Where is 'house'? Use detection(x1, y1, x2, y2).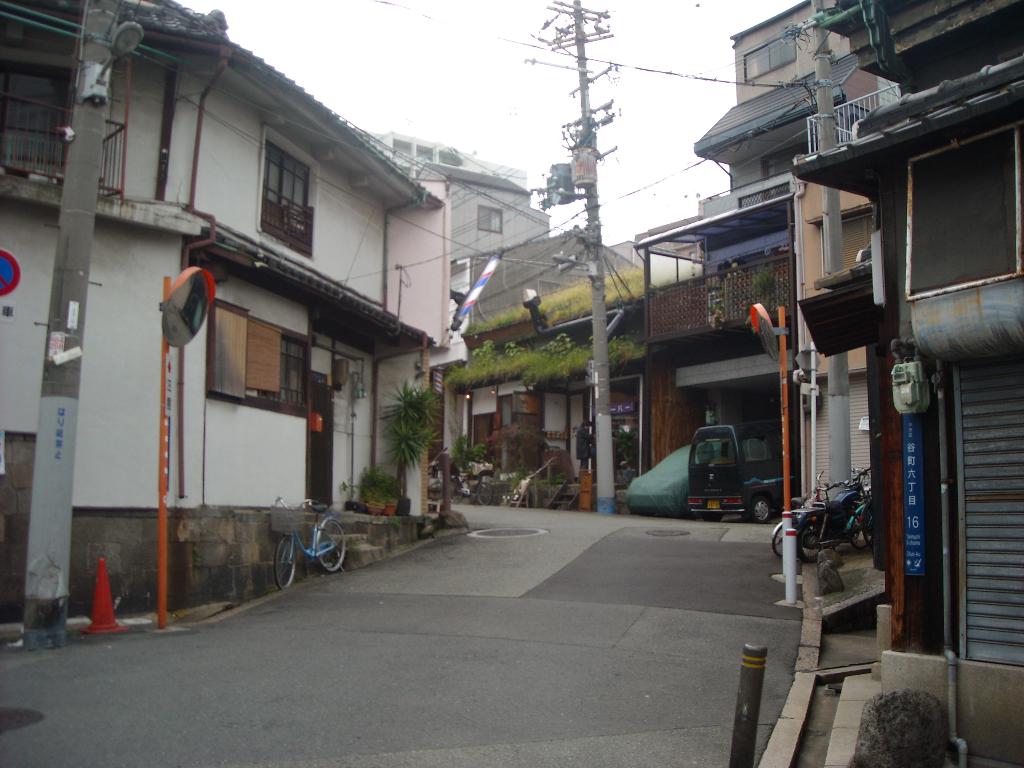
detection(423, 223, 646, 497).
